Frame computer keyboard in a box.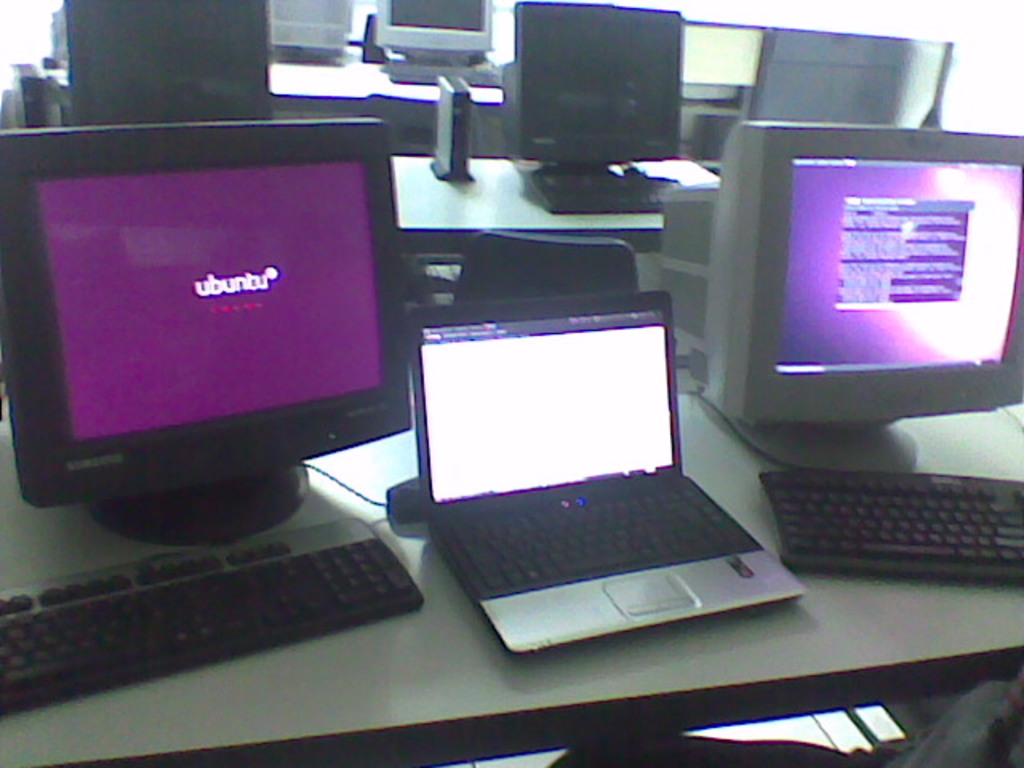
0:512:427:717.
